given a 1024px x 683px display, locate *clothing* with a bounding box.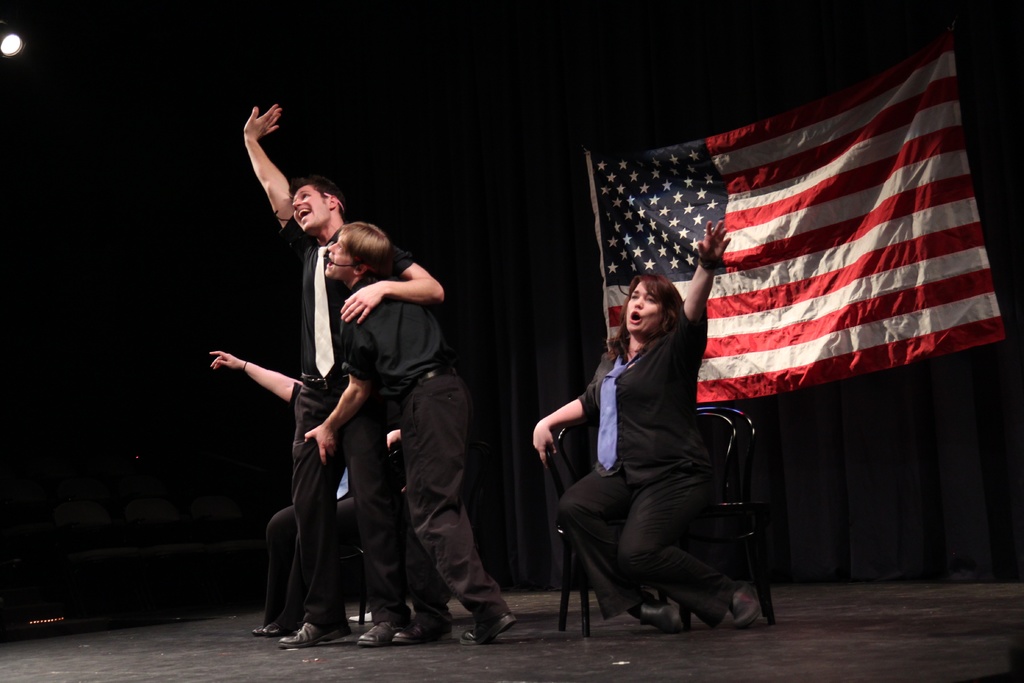
Located: 273,213,419,618.
